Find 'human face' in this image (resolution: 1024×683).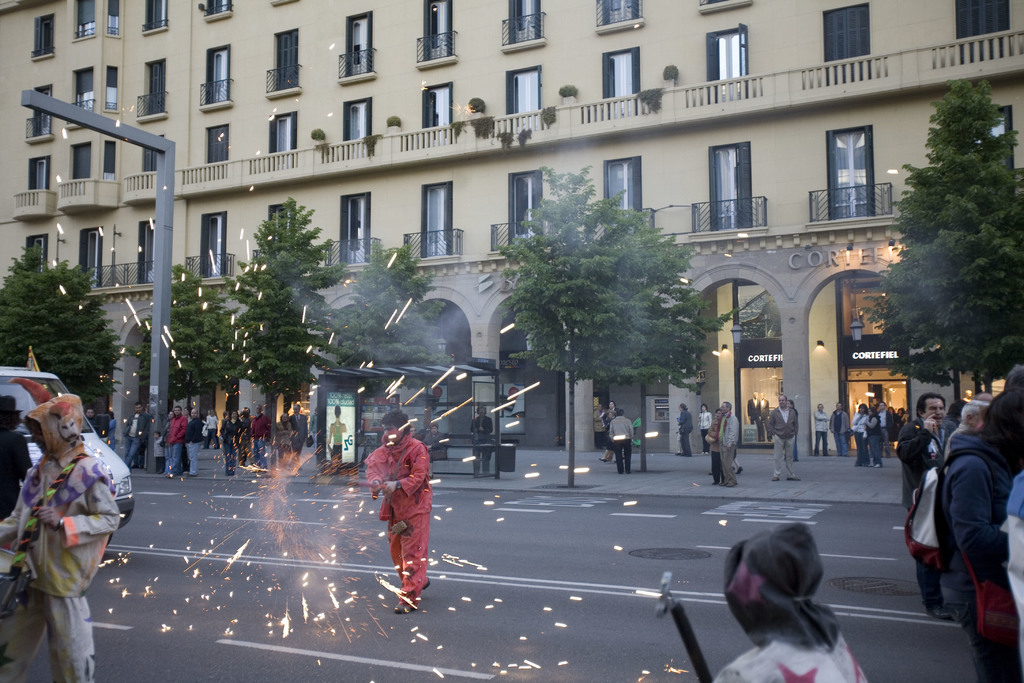
rect(925, 400, 948, 426).
